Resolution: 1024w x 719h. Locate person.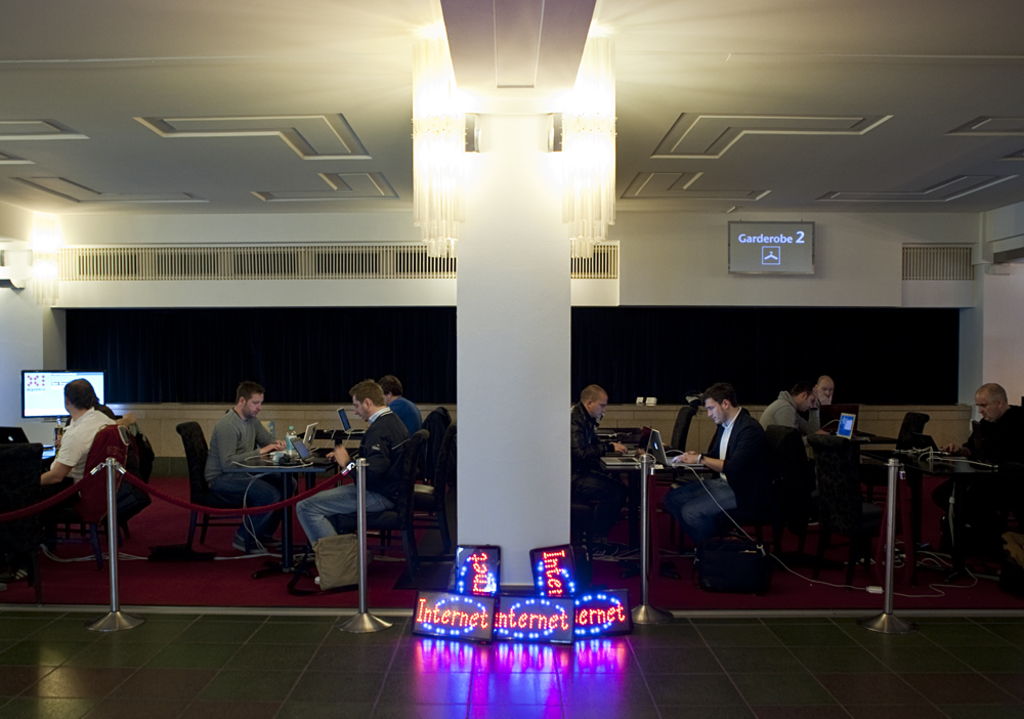
294 377 410 588.
